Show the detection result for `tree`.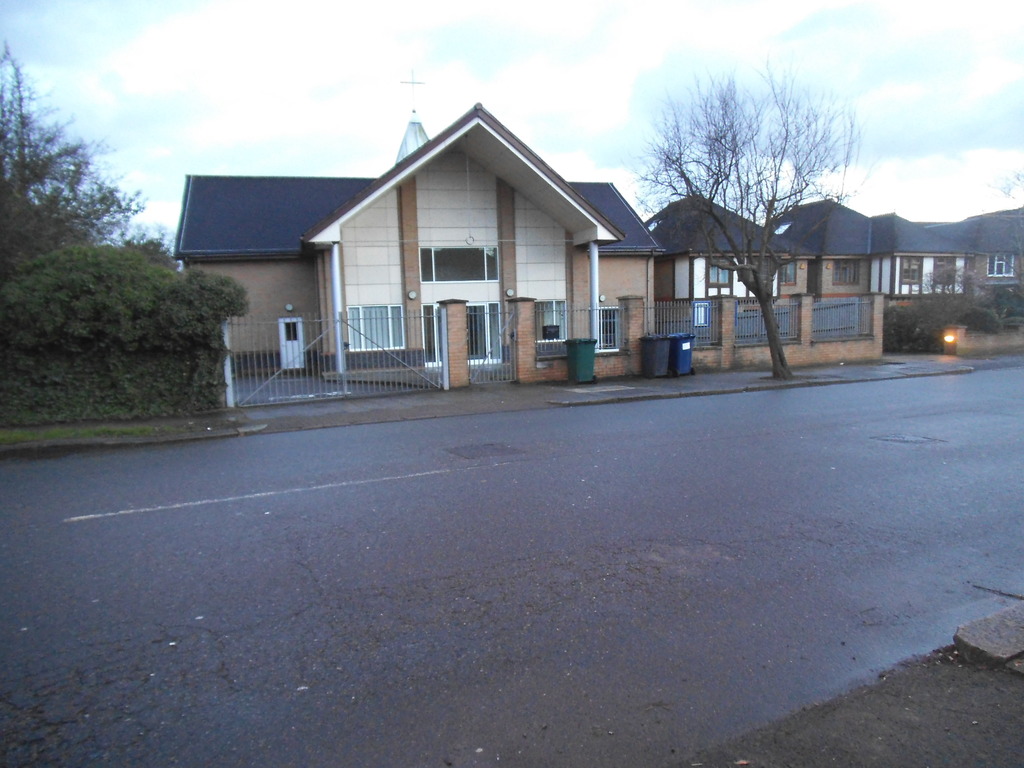
0,47,142,261.
